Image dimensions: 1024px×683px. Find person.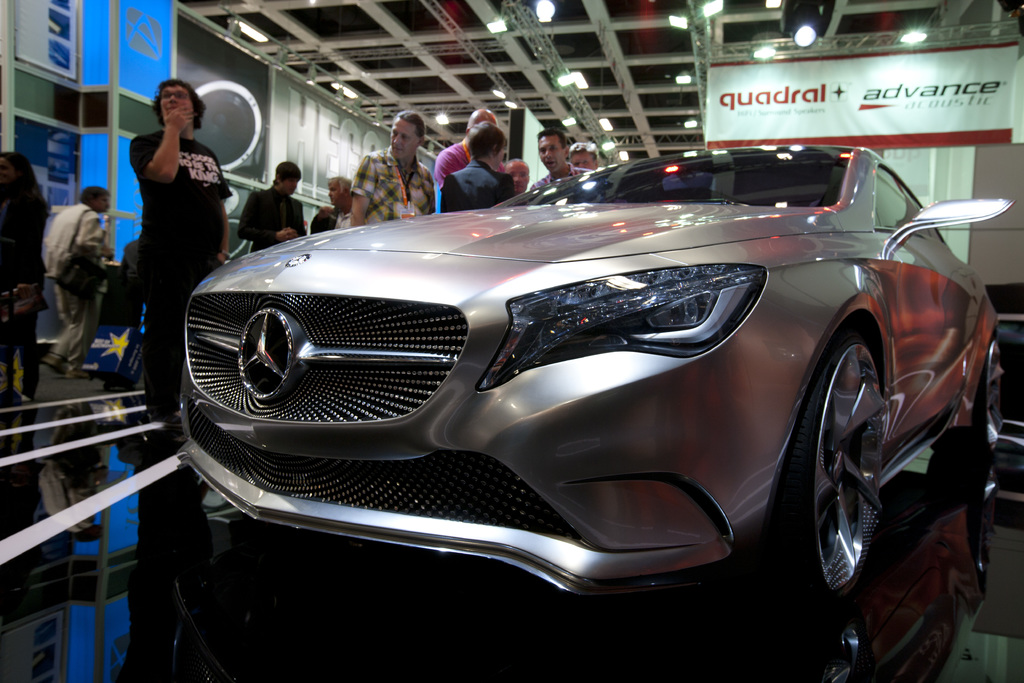
BBox(34, 189, 115, 386).
